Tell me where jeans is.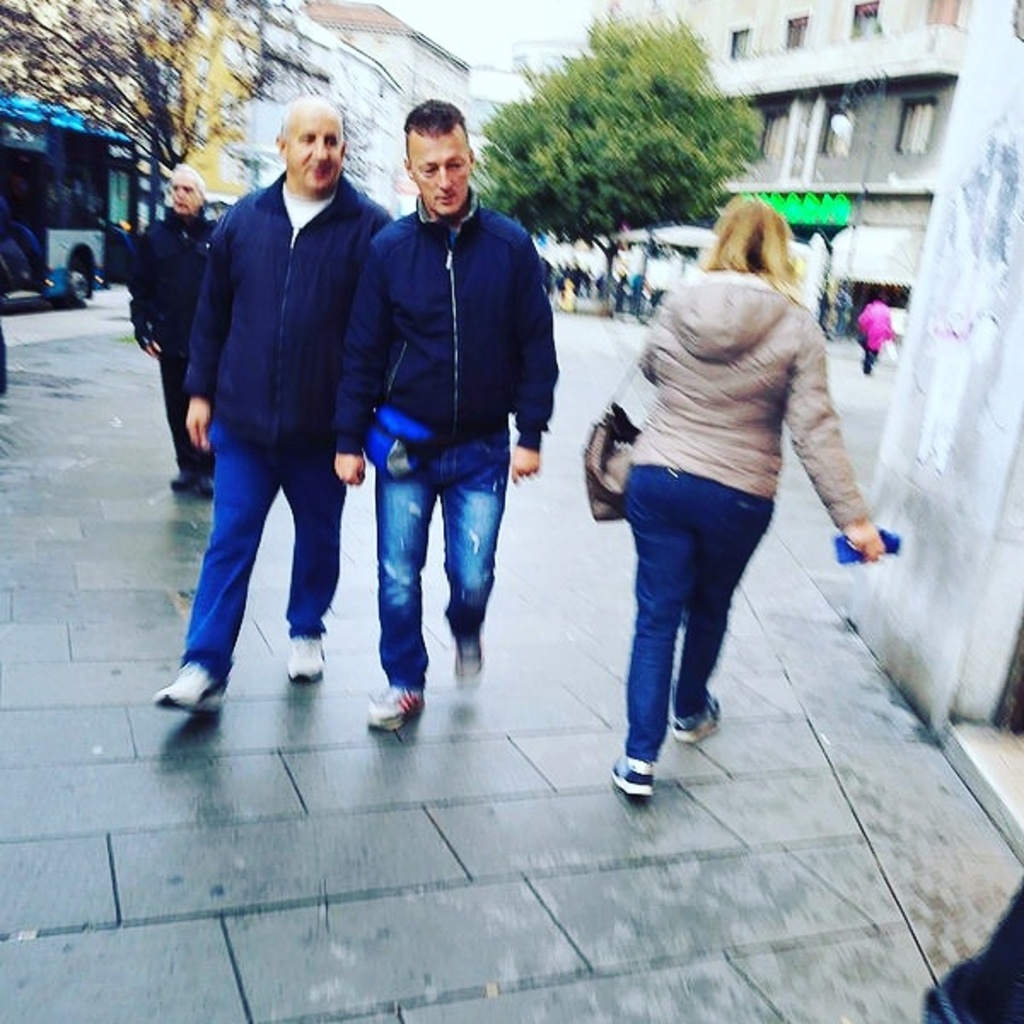
jeans is at l=176, t=422, r=338, b=684.
